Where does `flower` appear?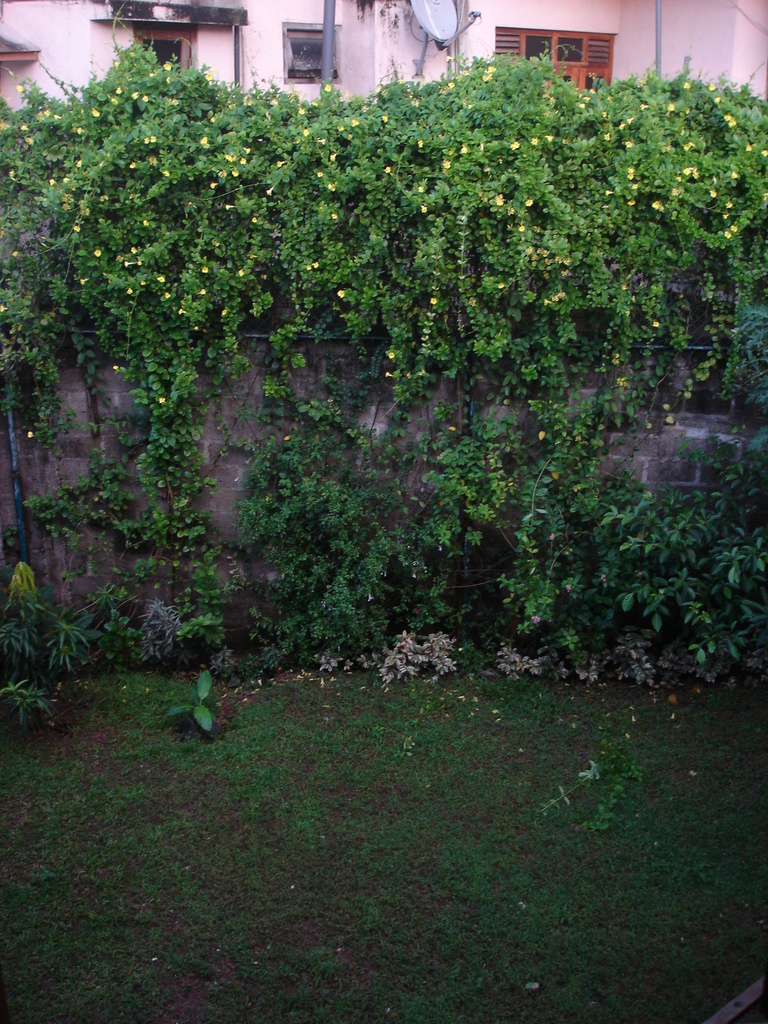
Appears at l=130, t=246, r=138, b=255.
